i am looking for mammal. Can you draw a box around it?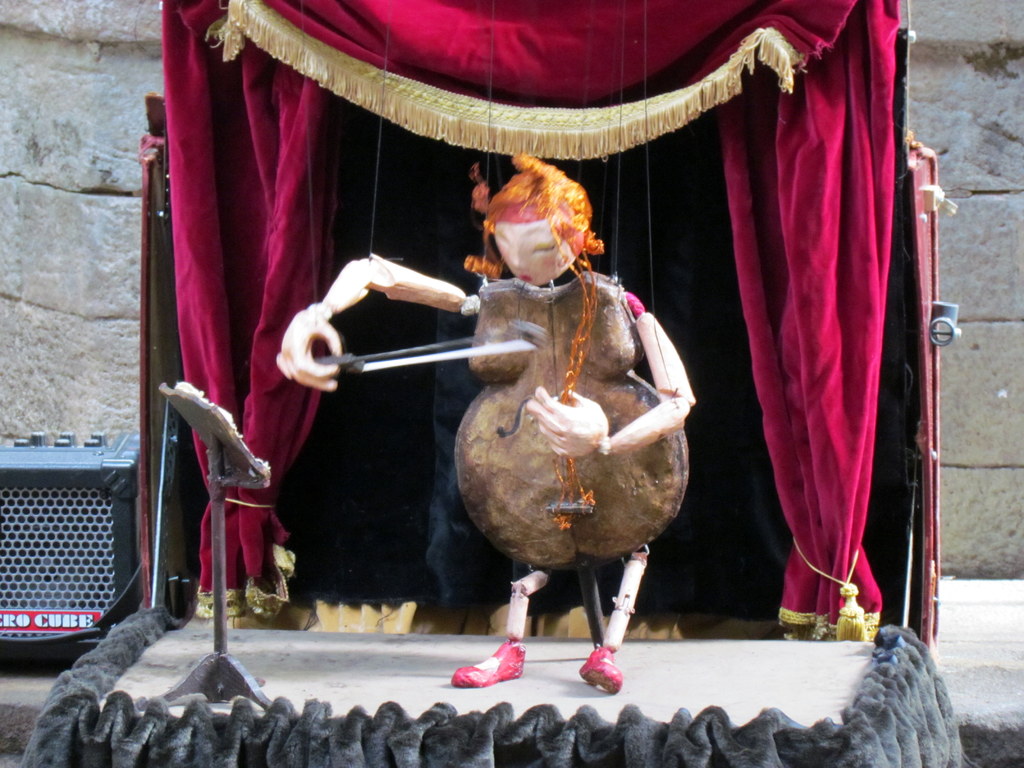
Sure, the bounding box is {"left": 273, "top": 152, "right": 698, "bottom": 686}.
